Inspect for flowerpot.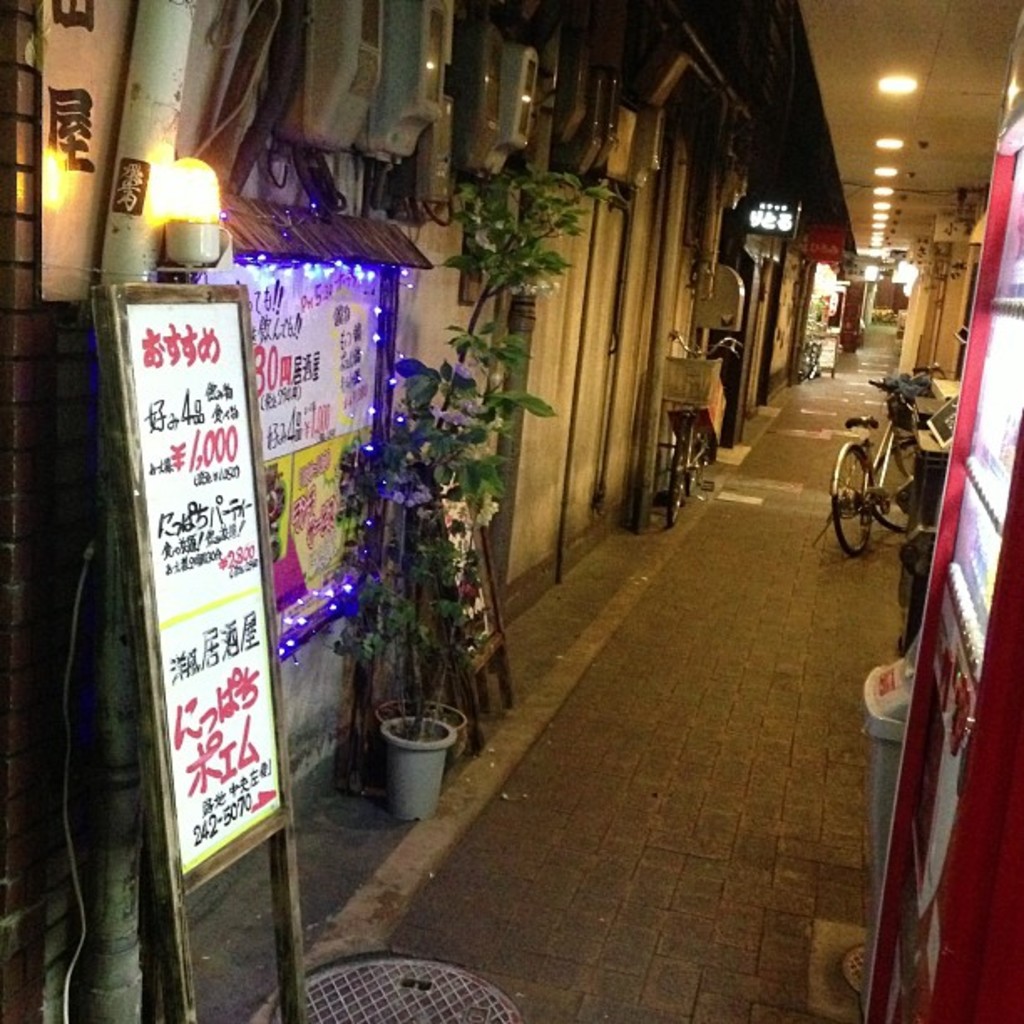
Inspection: 343, 706, 477, 801.
